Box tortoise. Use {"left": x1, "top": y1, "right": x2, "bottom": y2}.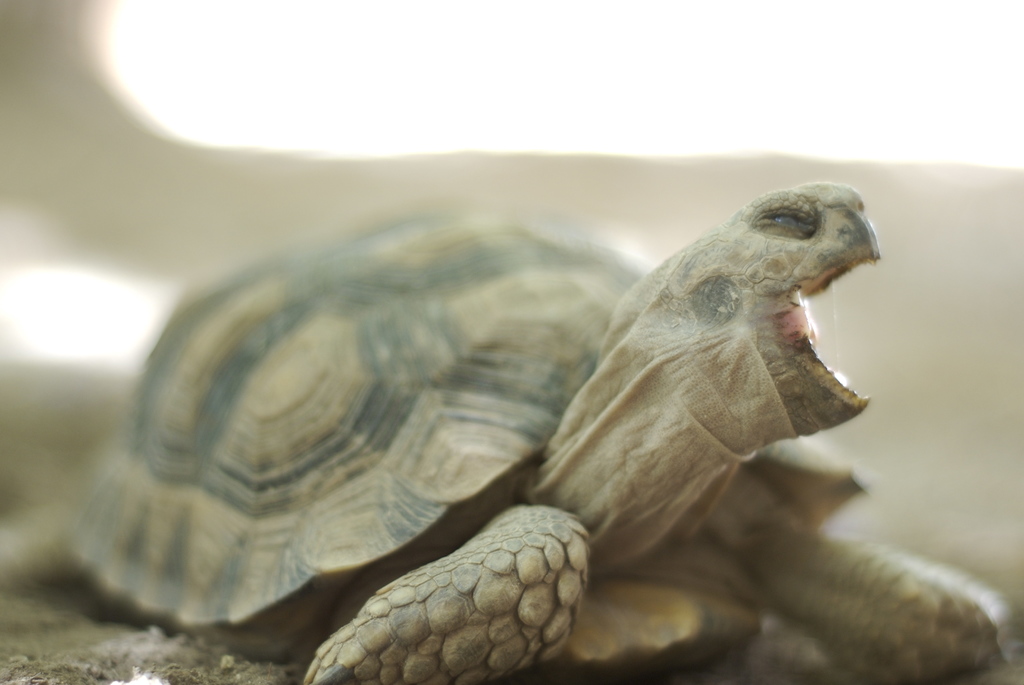
{"left": 57, "top": 173, "right": 1008, "bottom": 684}.
